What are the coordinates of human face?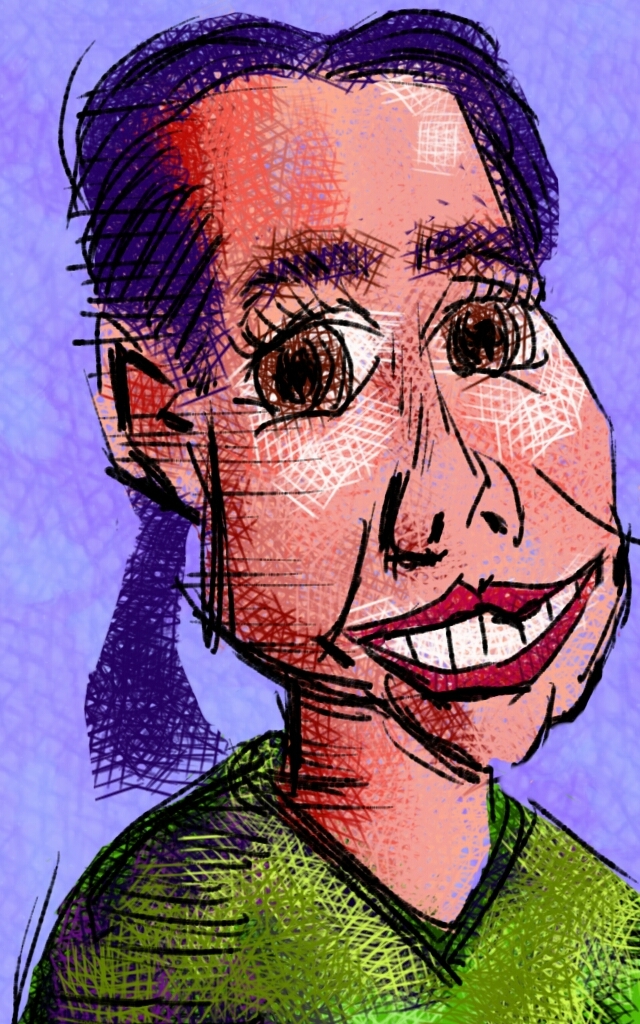
left=262, top=249, right=624, bottom=795.
